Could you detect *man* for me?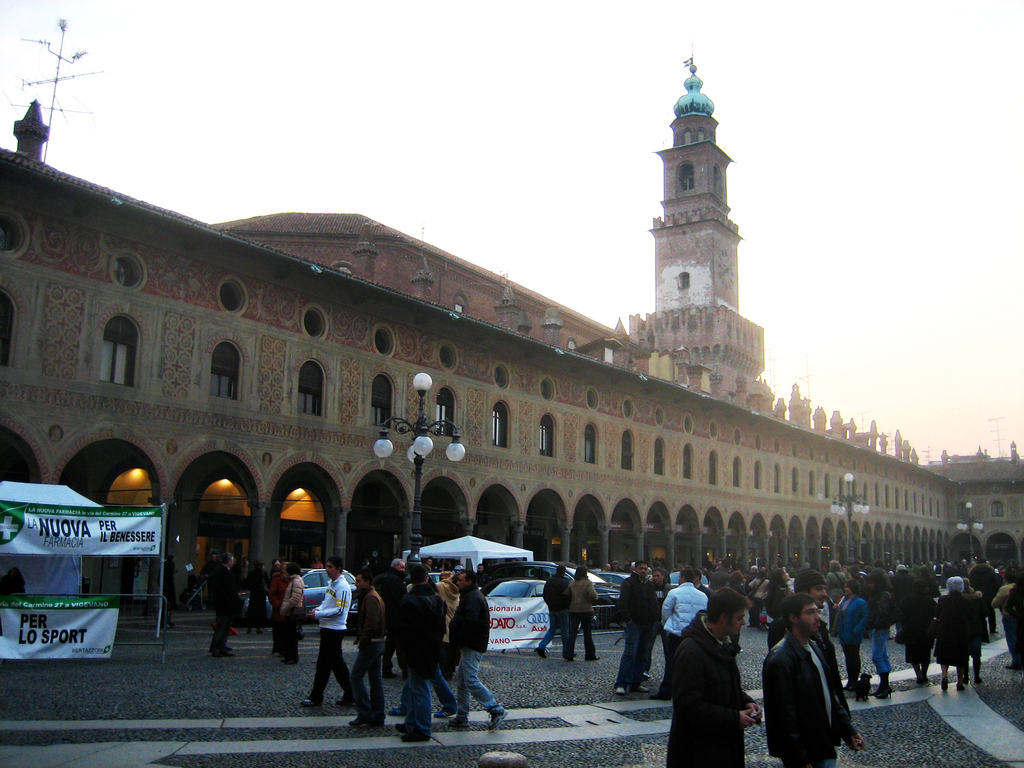
Detection result: <bbox>533, 565, 575, 659</bbox>.
